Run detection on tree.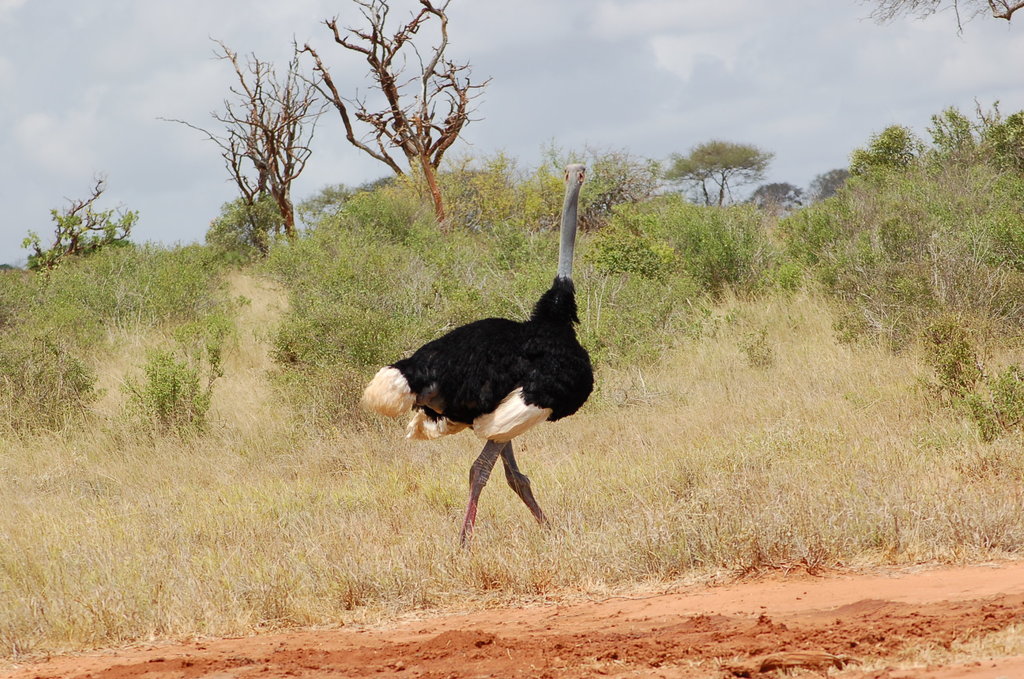
Result: box=[884, 0, 1023, 22].
